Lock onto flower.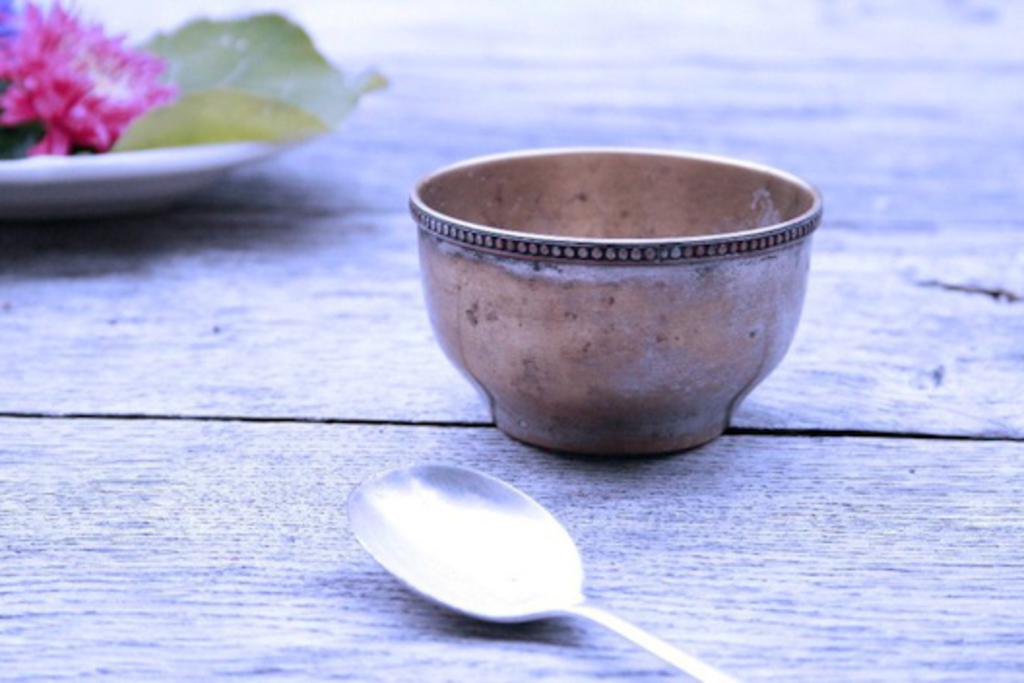
Locked: <region>8, 10, 167, 144</region>.
